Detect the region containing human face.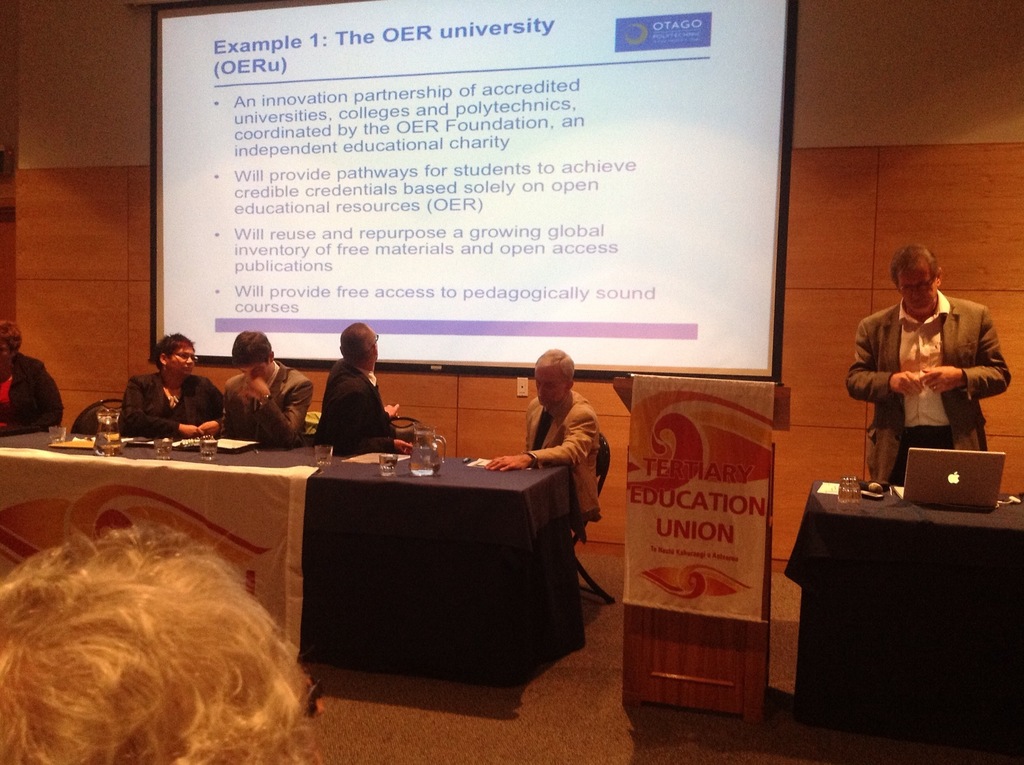
(x1=898, y1=262, x2=940, y2=317).
